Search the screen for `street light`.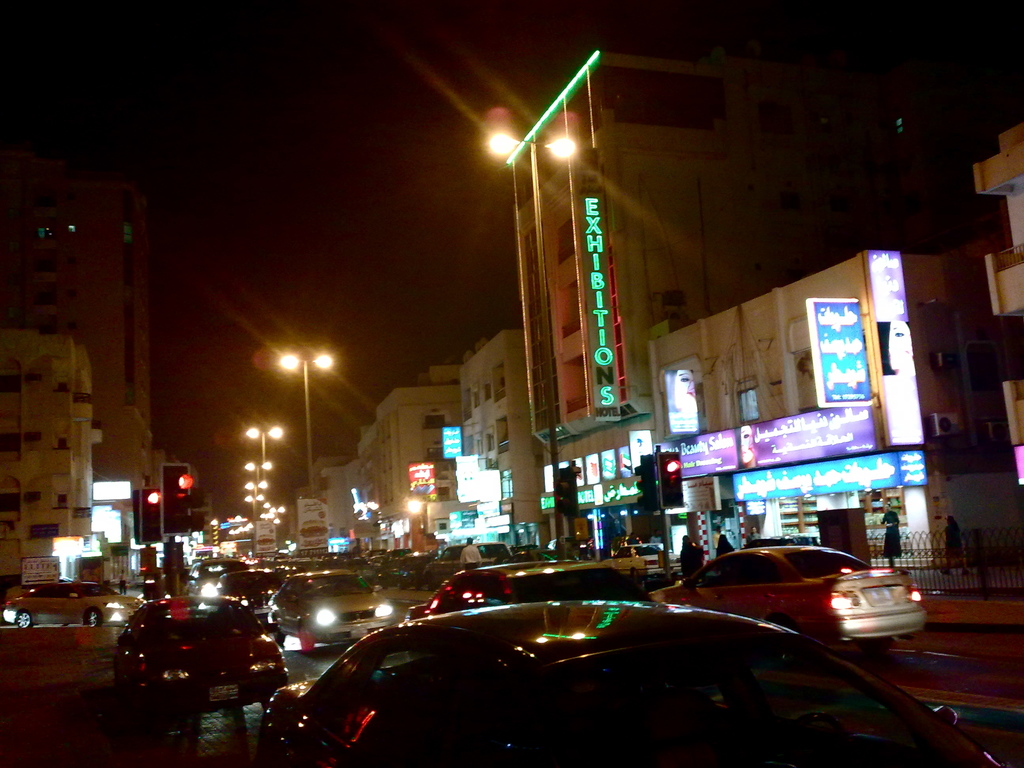
Found at (244,459,276,483).
